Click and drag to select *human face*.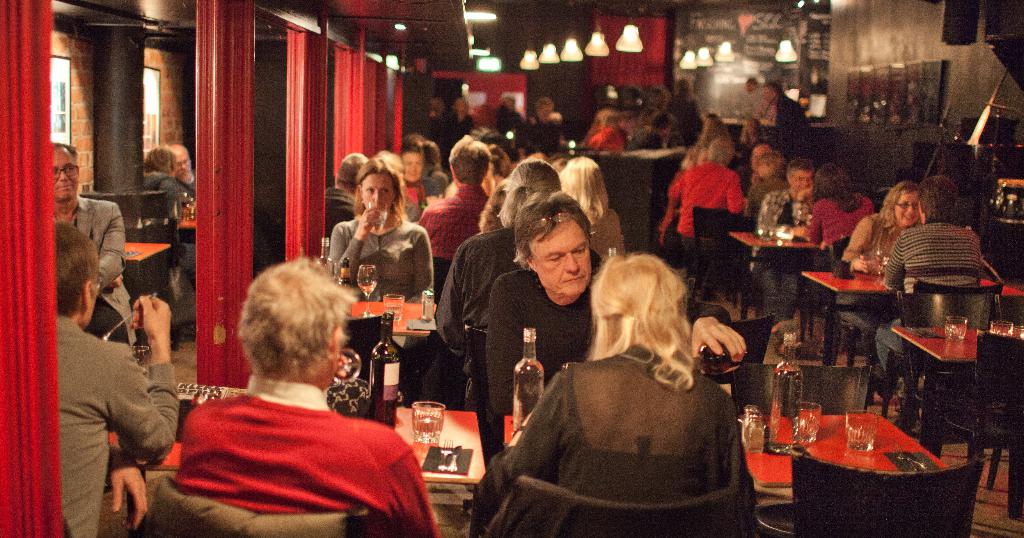
Selection: 528 216 592 292.
